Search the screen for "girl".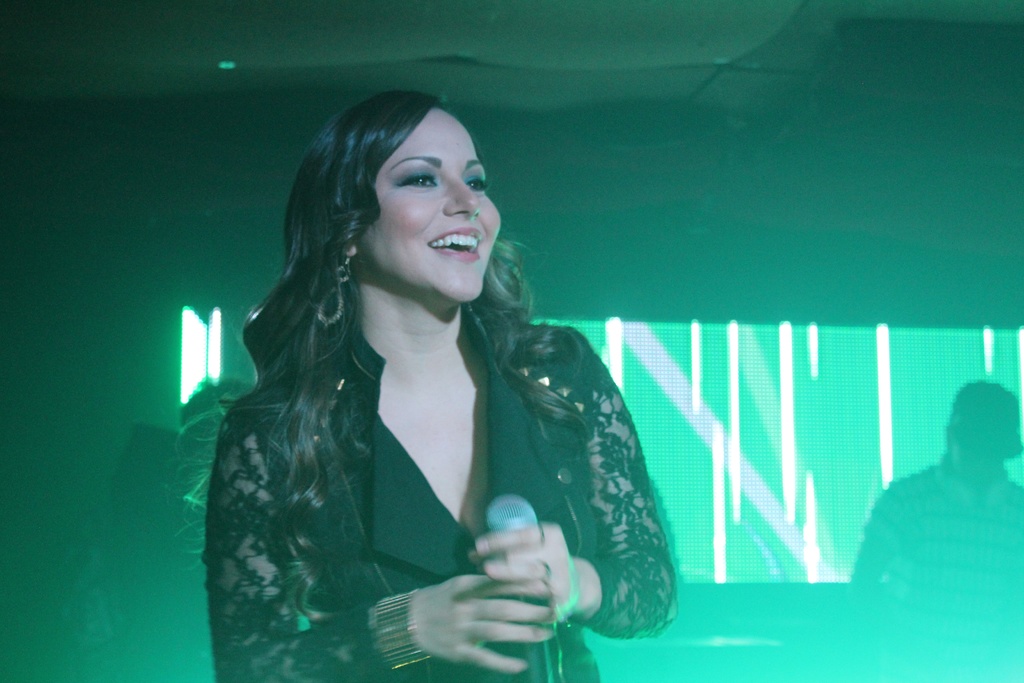
Found at {"x1": 173, "y1": 79, "x2": 684, "y2": 682}.
